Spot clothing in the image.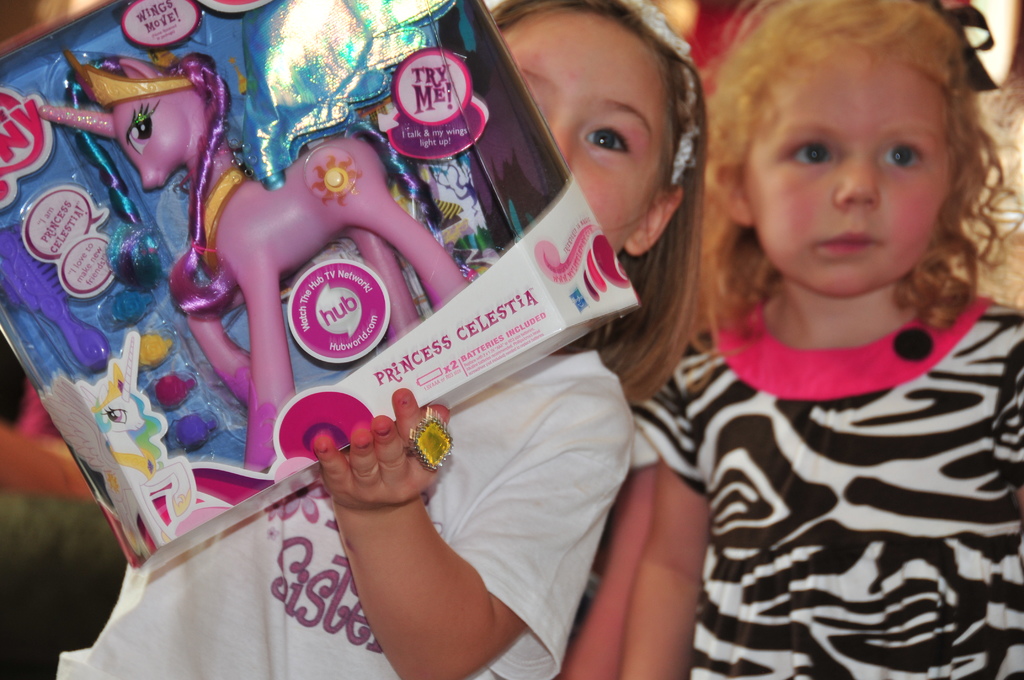
clothing found at pyautogui.locateOnScreen(54, 350, 639, 679).
